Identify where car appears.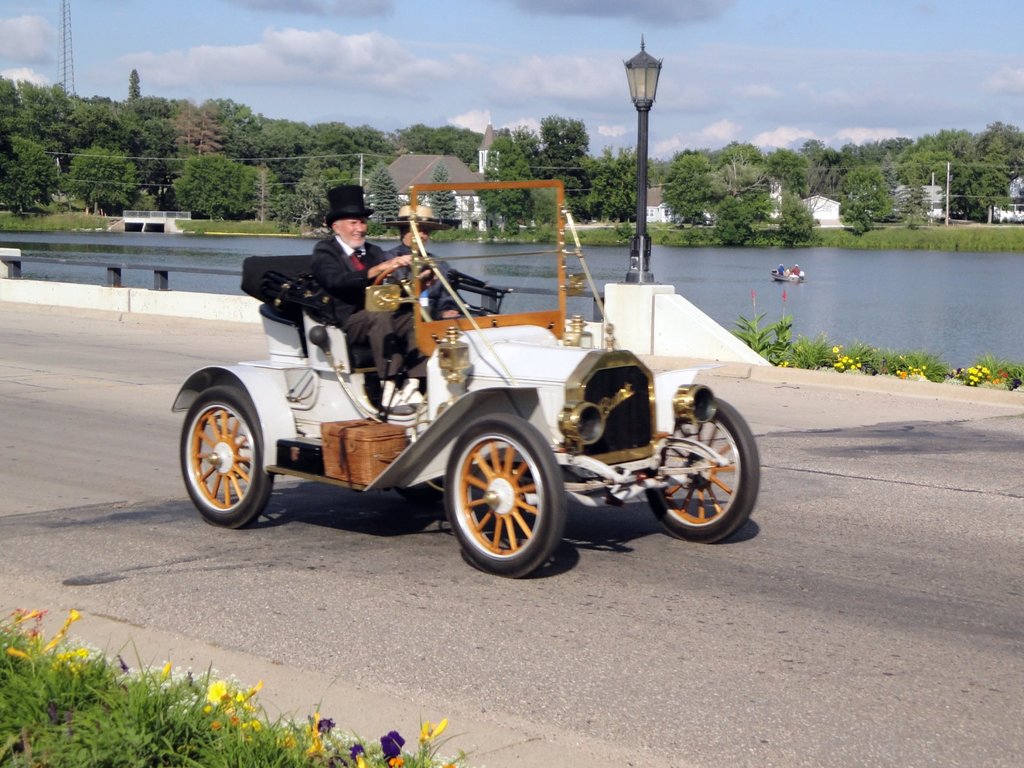
Appears at <region>172, 181, 760, 579</region>.
